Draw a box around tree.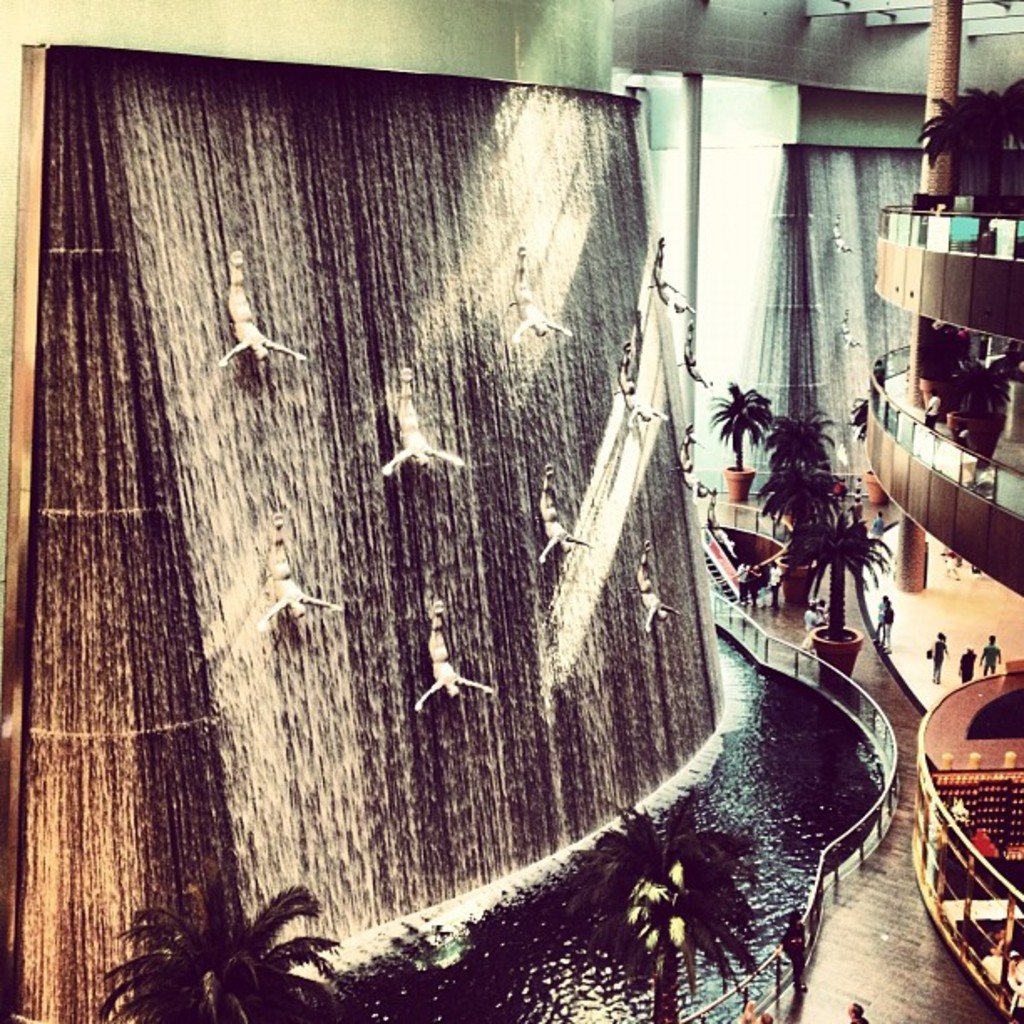
[94,857,355,1022].
